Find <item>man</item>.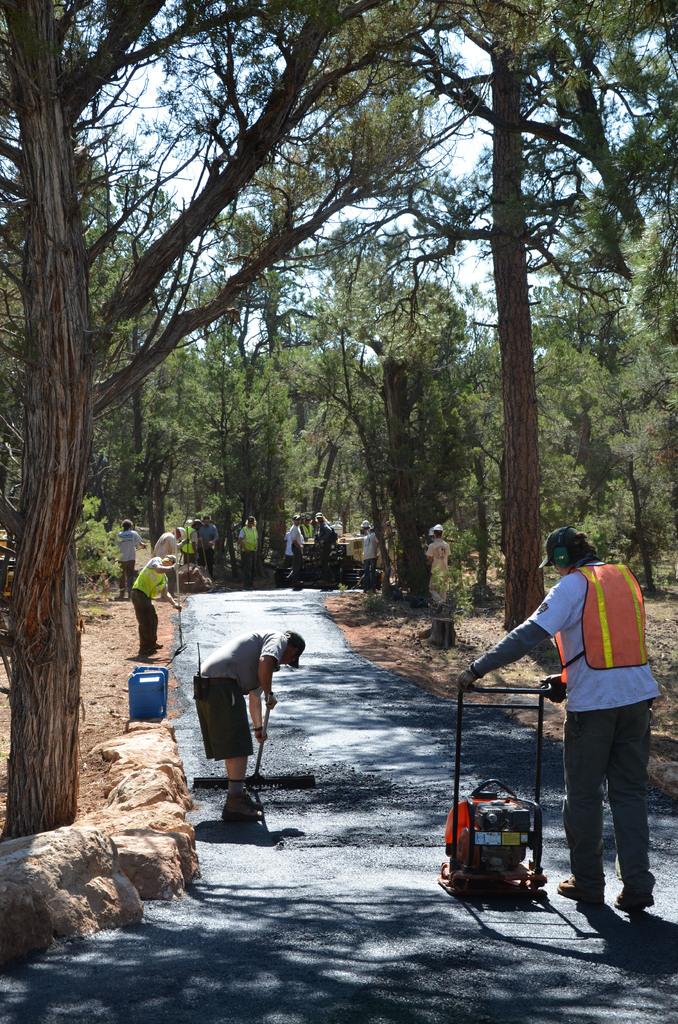
select_region(131, 555, 186, 650).
